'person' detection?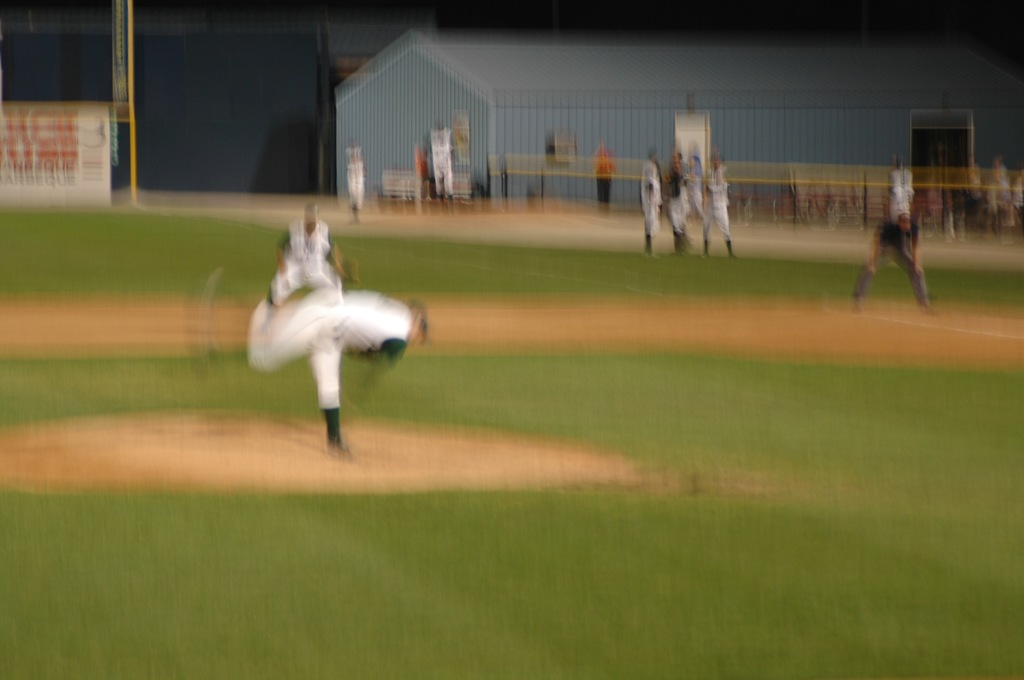
x1=698 y1=150 x2=740 y2=255
